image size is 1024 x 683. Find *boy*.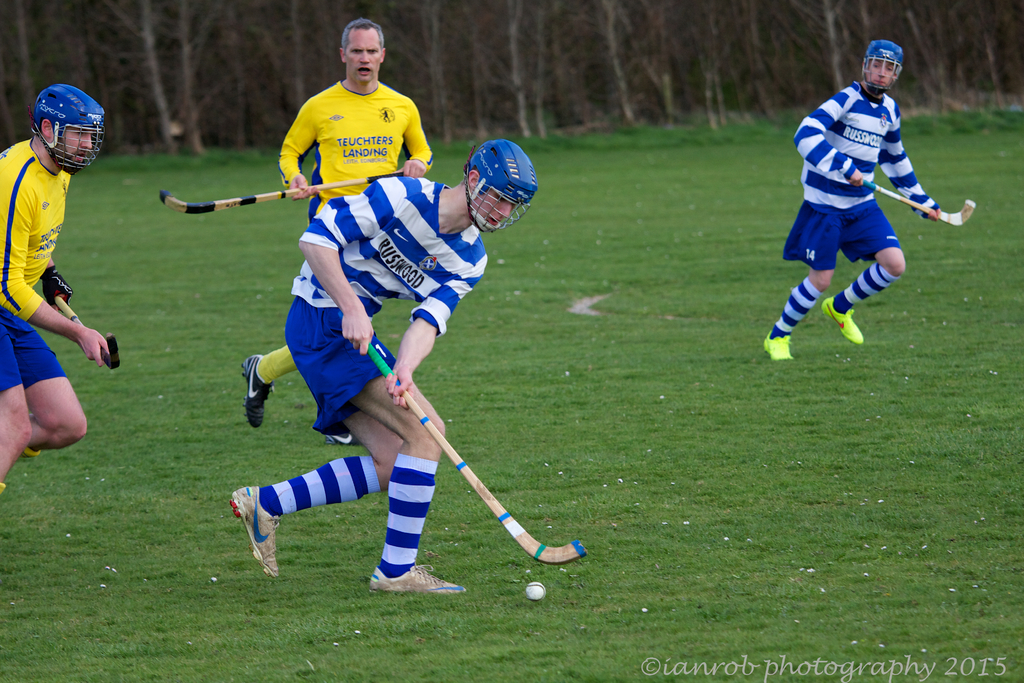
(left=762, top=39, right=945, bottom=362).
